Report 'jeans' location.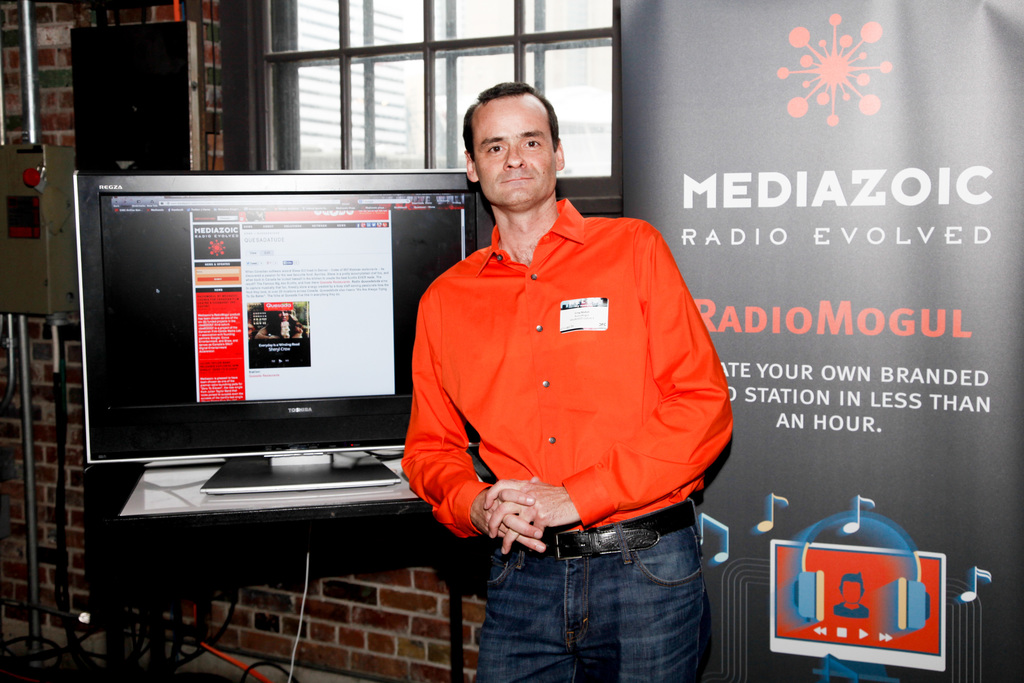
Report: bbox=(461, 521, 726, 679).
